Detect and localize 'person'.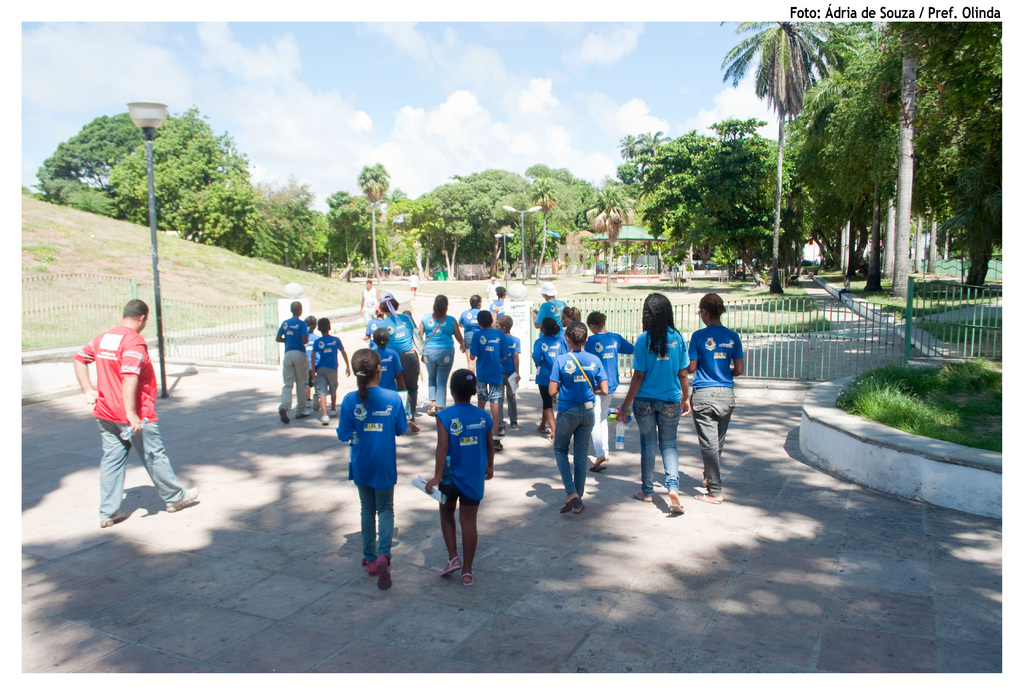
Localized at Rect(312, 317, 350, 427).
